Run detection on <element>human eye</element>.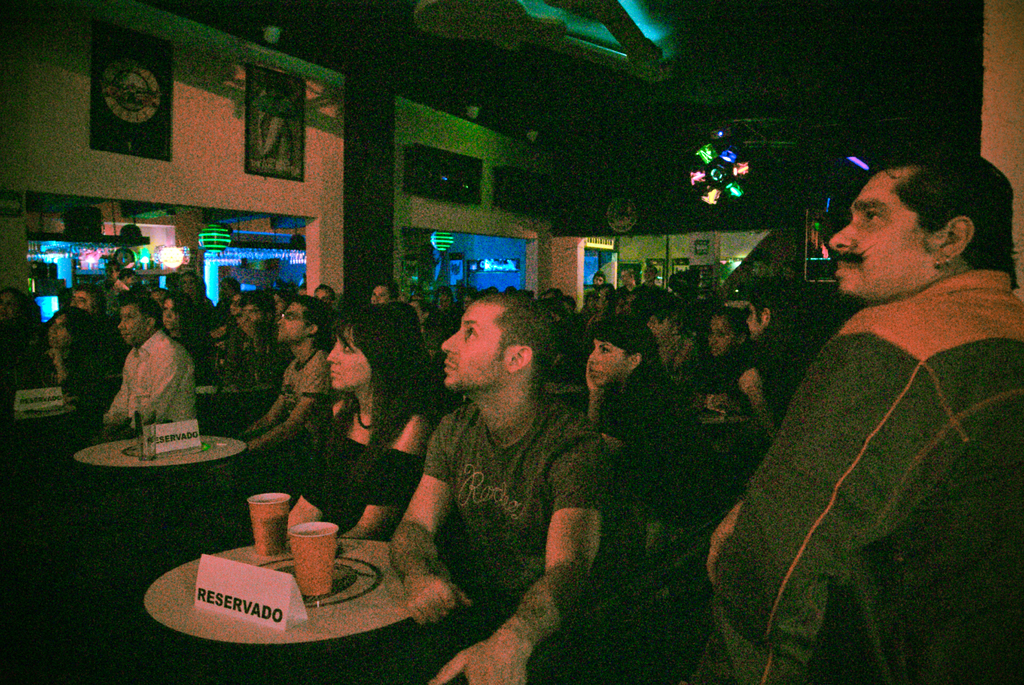
Result: left=598, top=347, right=612, bottom=356.
